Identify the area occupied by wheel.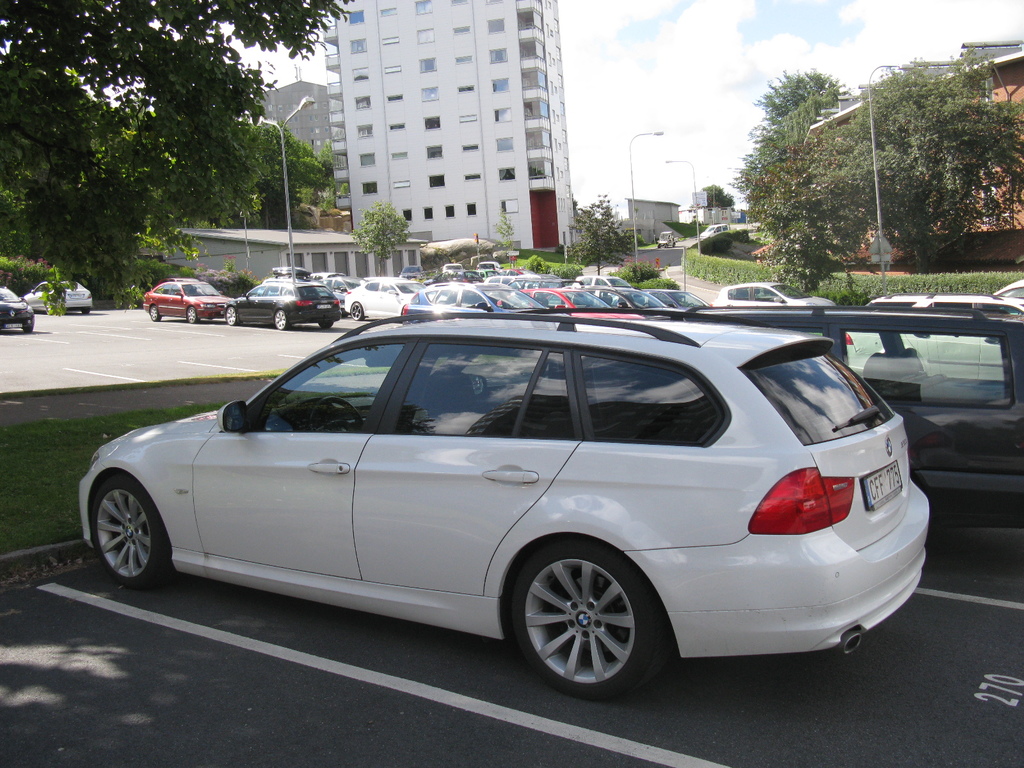
Area: 46:300:51:313.
